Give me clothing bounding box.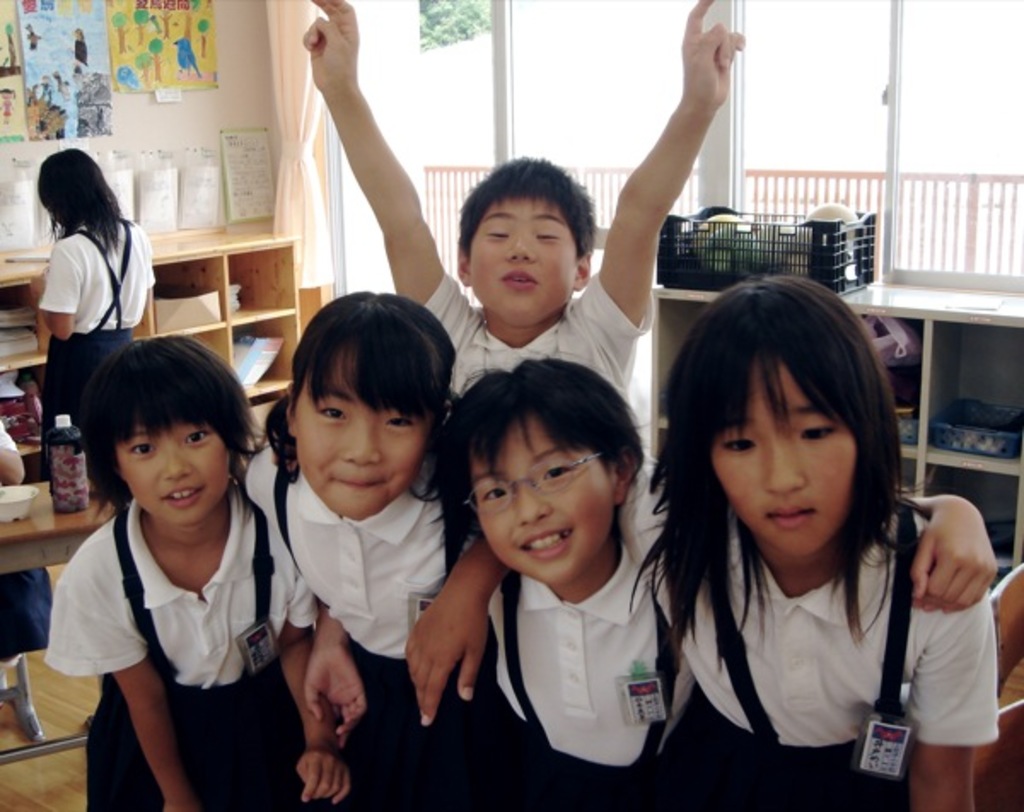
44,476,317,810.
